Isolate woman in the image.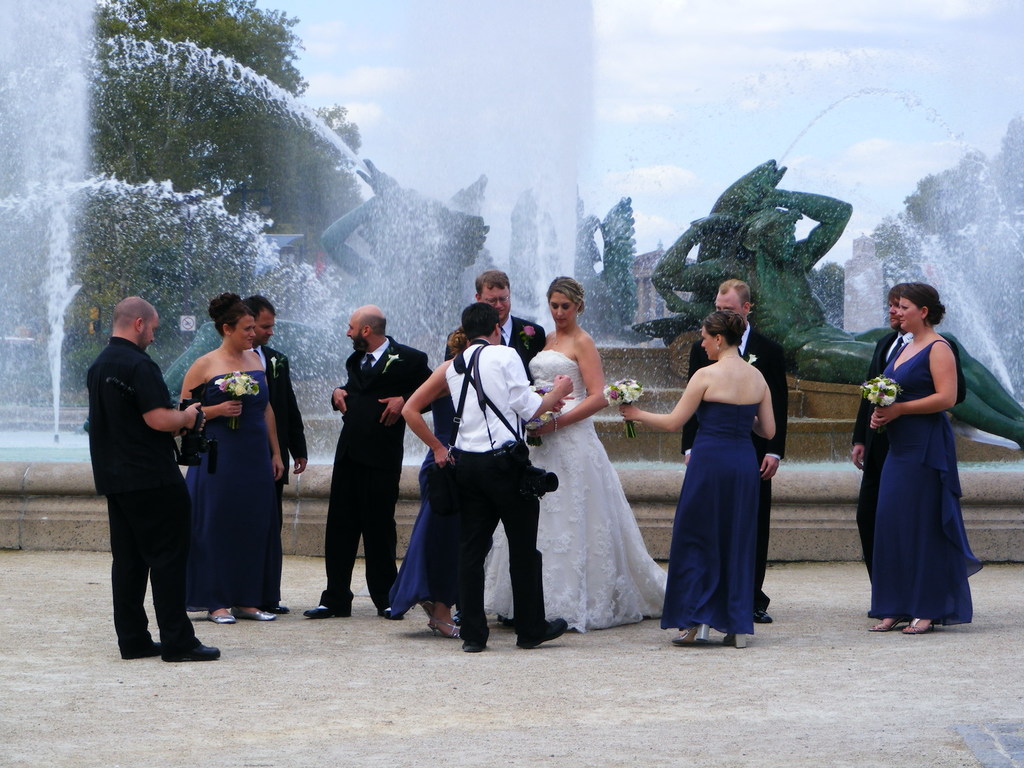
Isolated region: x1=871 y1=281 x2=981 y2=638.
